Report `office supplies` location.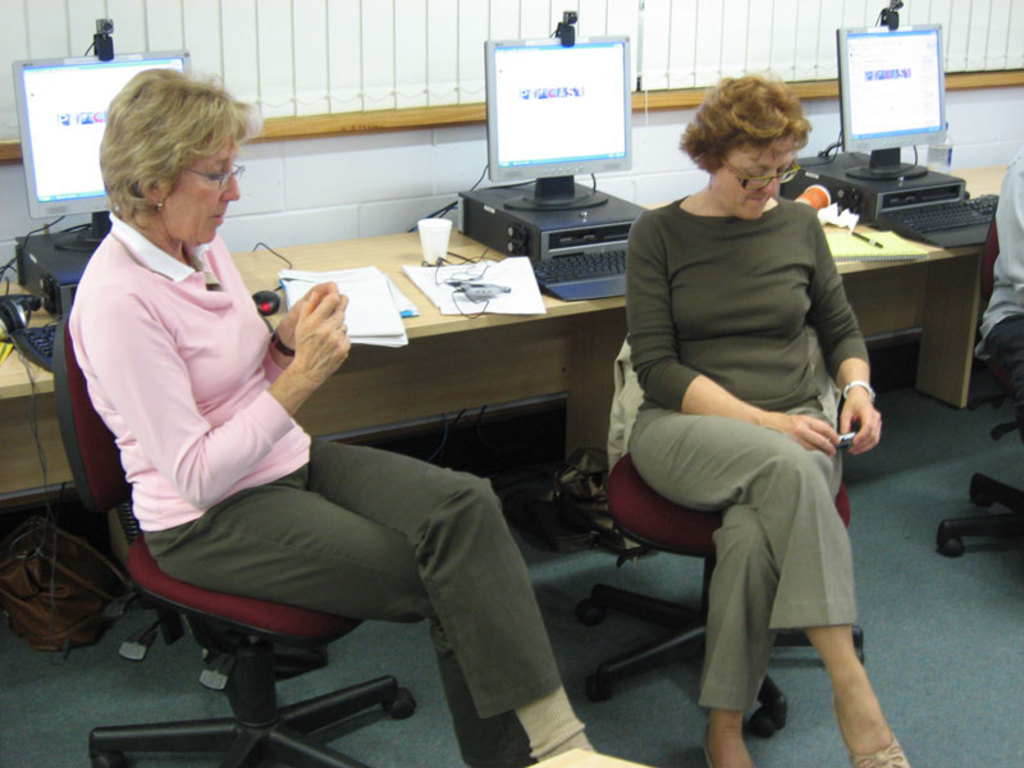
Report: {"x1": 0, "y1": 164, "x2": 1004, "y2": 506}.
